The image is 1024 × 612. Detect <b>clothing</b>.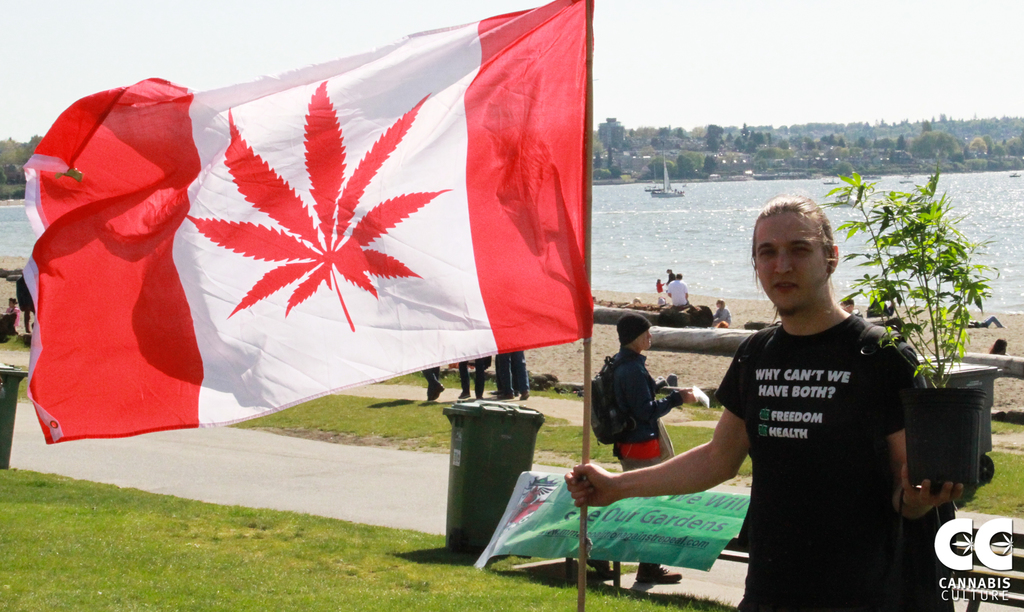
Detection: [19, 282, 34, 332].
